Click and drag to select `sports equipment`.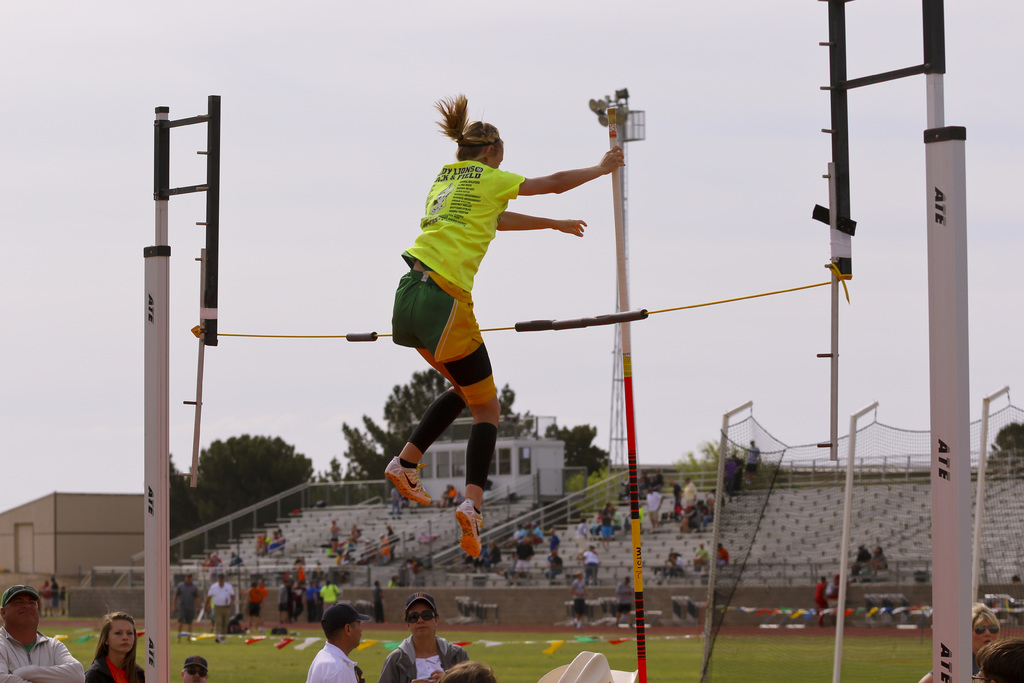
Selection: 385:456:435:506.
